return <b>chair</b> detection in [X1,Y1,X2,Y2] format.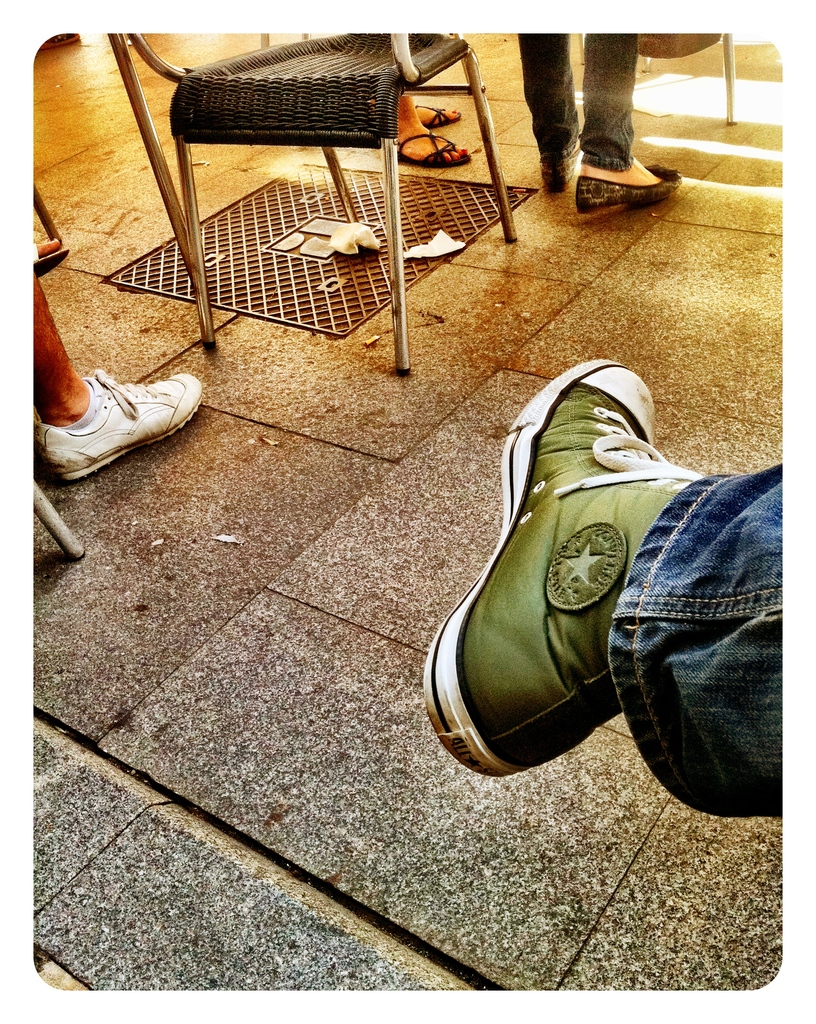
[575,33,738,124].
